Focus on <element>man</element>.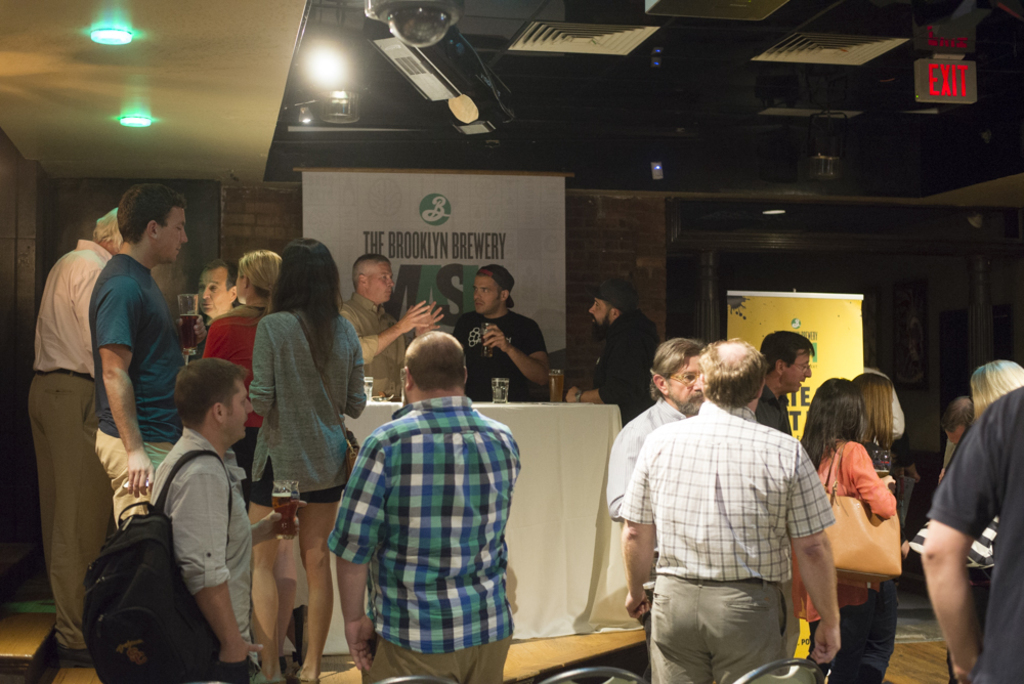
Focused at 748,334,819,441.
